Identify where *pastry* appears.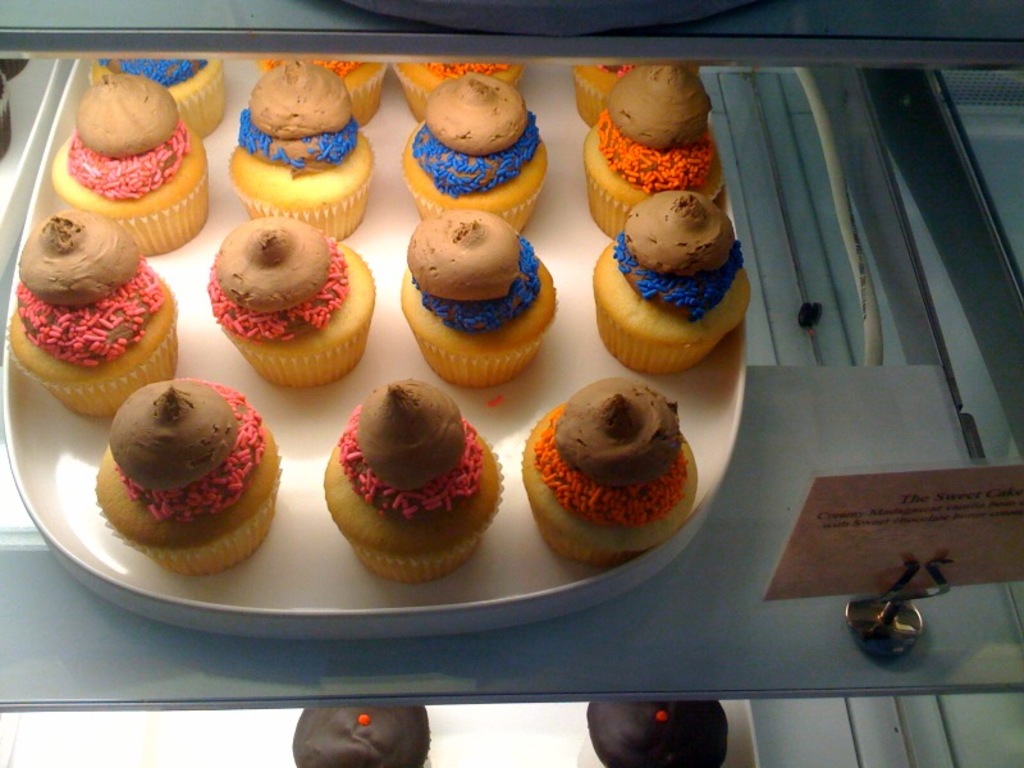
Appears at x1=9, y1=219, x2=177, y2=416.
